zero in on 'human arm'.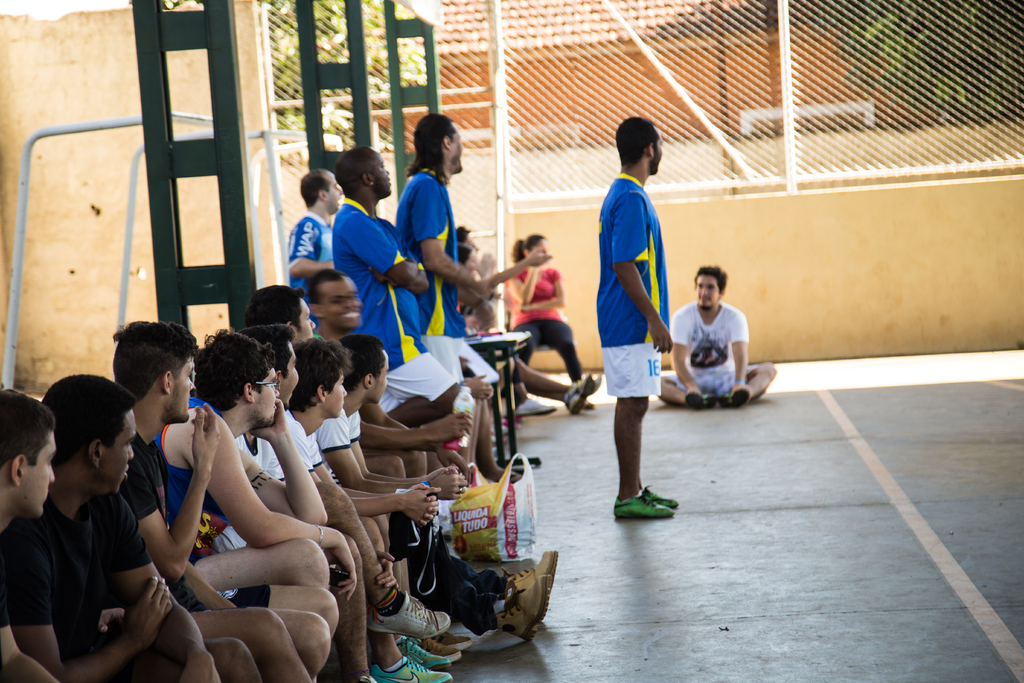
Zeroed in: <bbox>727, 310, 755, 404</bbox>.
